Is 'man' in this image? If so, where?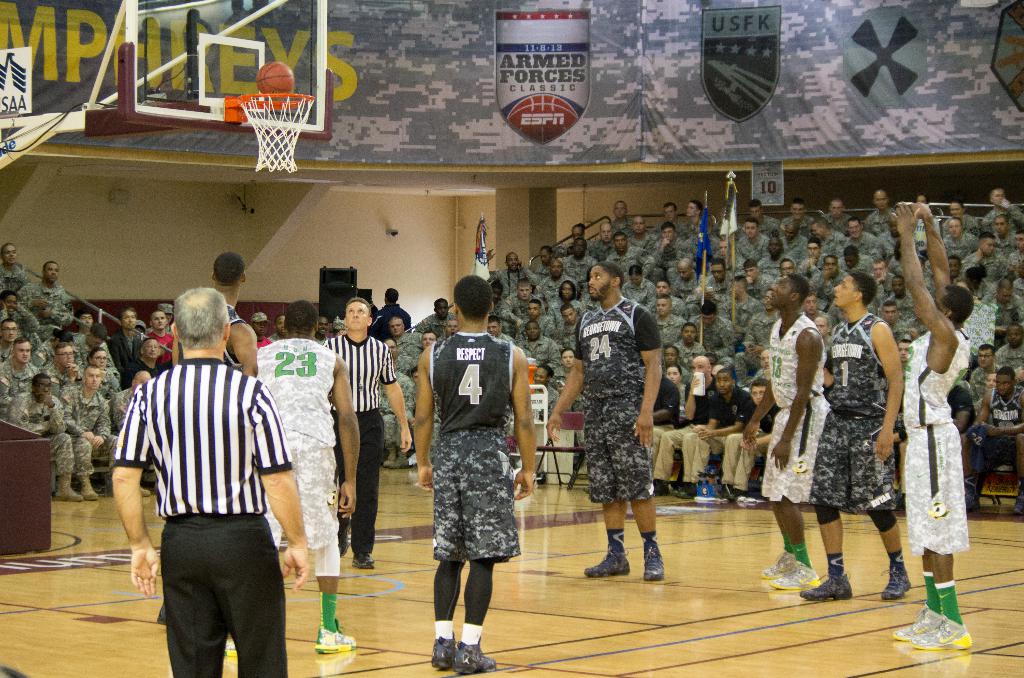
Yes, at <bbox>114, 309, 147, 362</bbox>.
